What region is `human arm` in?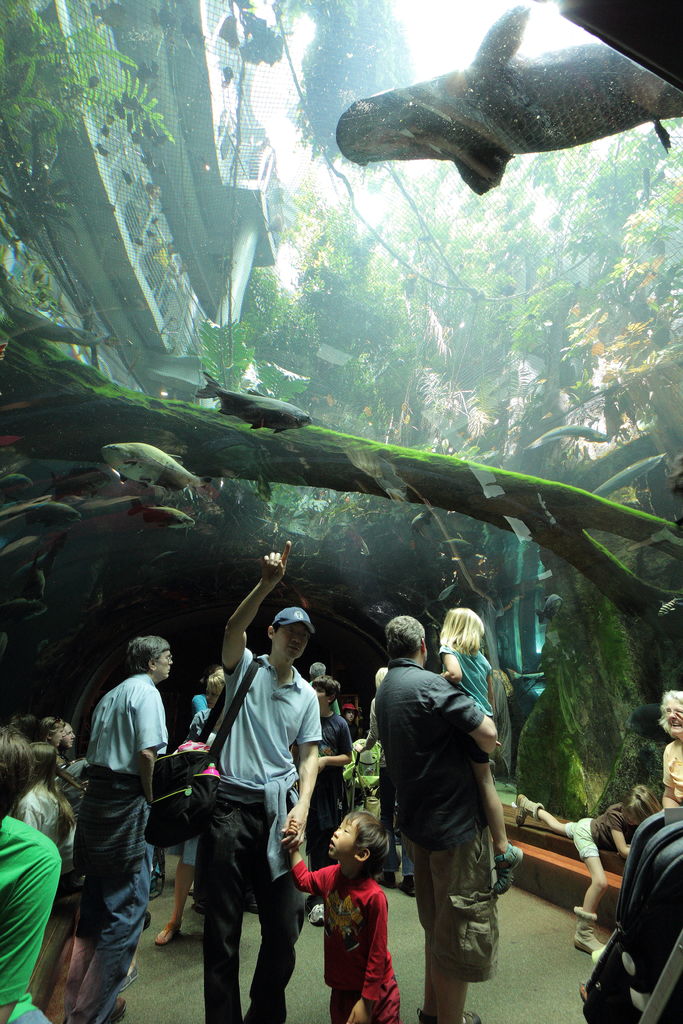
16,792,47,832.
